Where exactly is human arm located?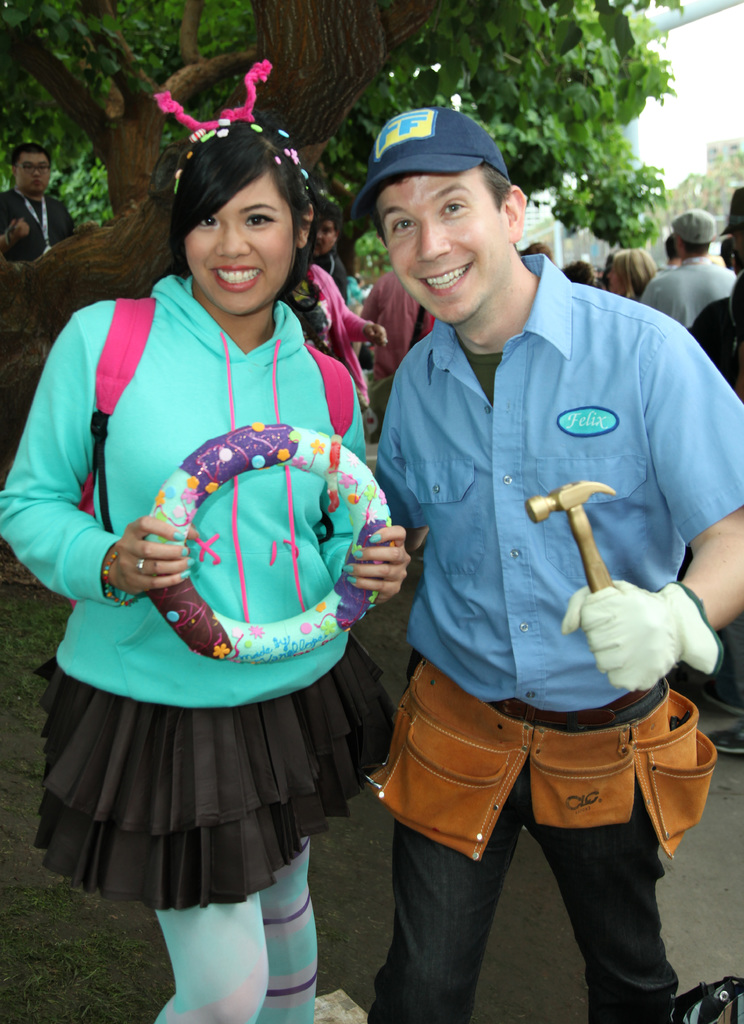
Its bounding box is 312,378,412,609.
